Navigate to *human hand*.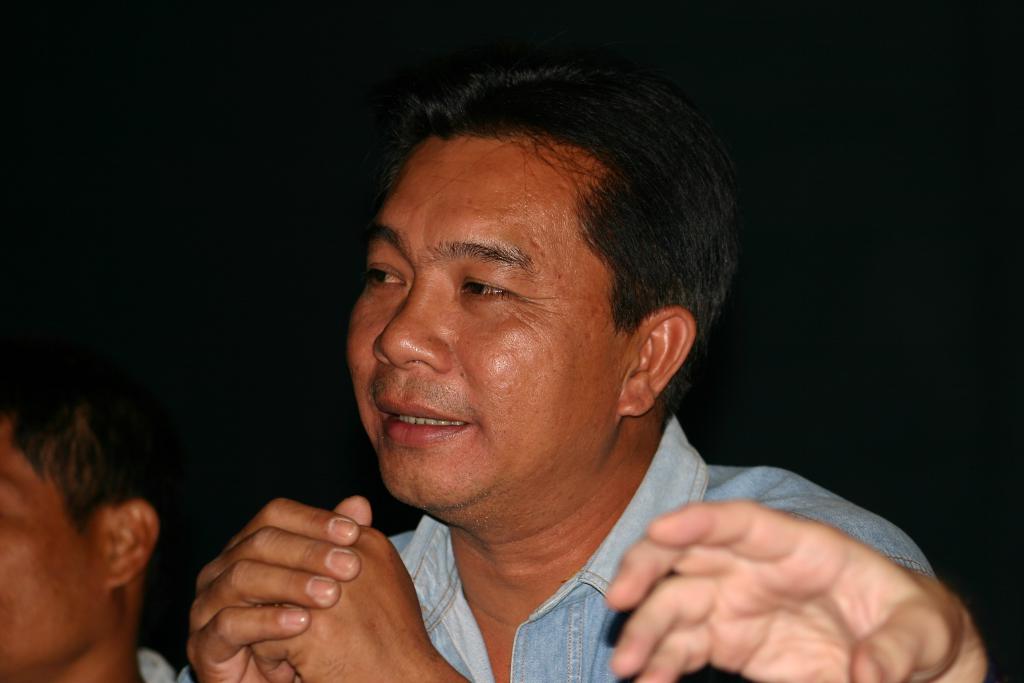
Navigation target: 244, 523, 442, 682.
